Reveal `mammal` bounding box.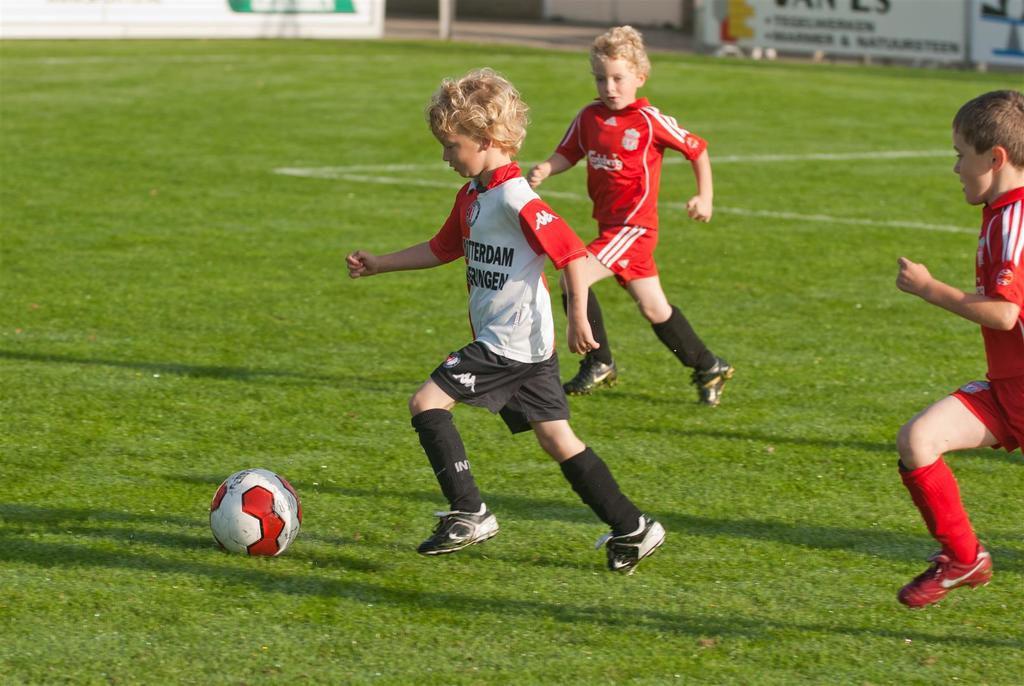
Revealed: 897 88 1023 612.
